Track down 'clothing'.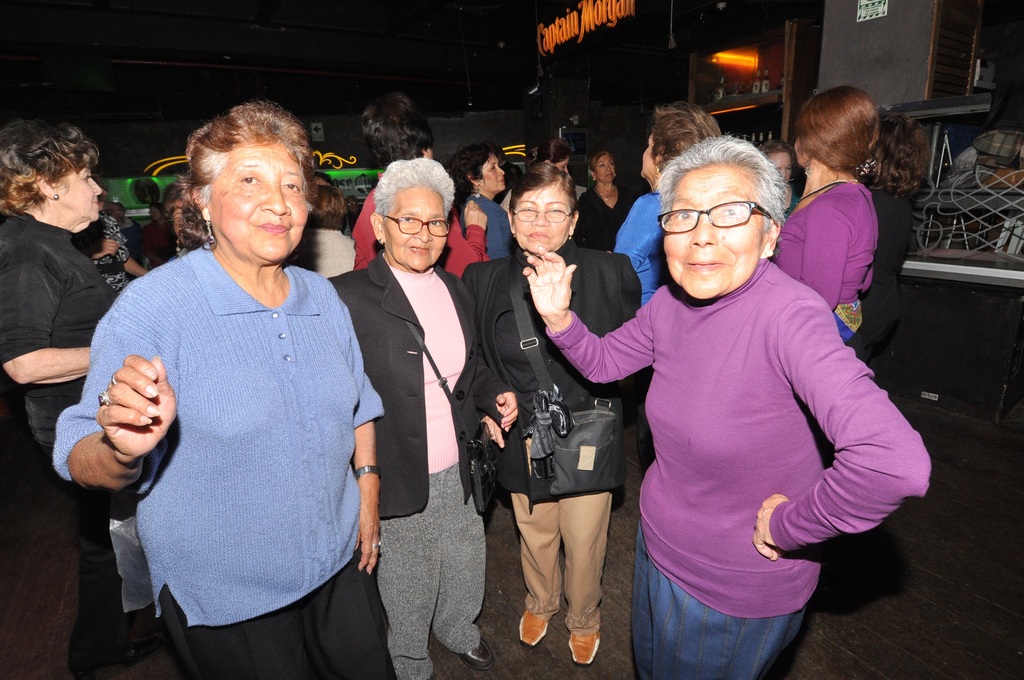
Tracked to (left=0, top=210, right=118, bottom=444).
